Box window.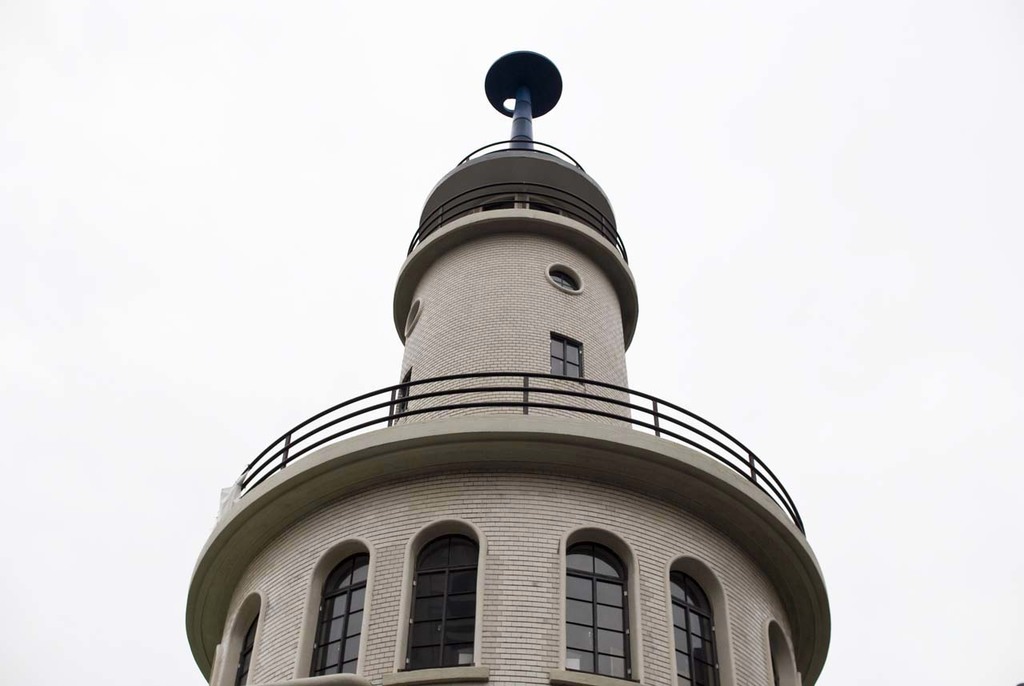
rect(406, 543, 480, 645).
